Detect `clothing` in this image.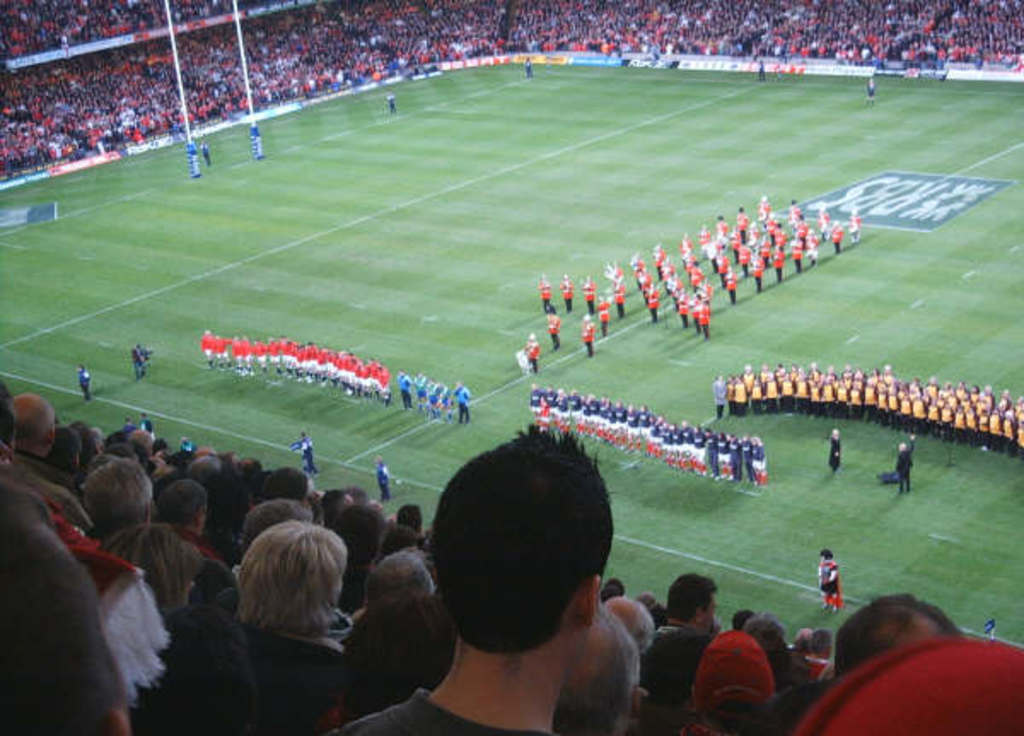
Detection: left=282, top=336, right=294, bottom=376.
